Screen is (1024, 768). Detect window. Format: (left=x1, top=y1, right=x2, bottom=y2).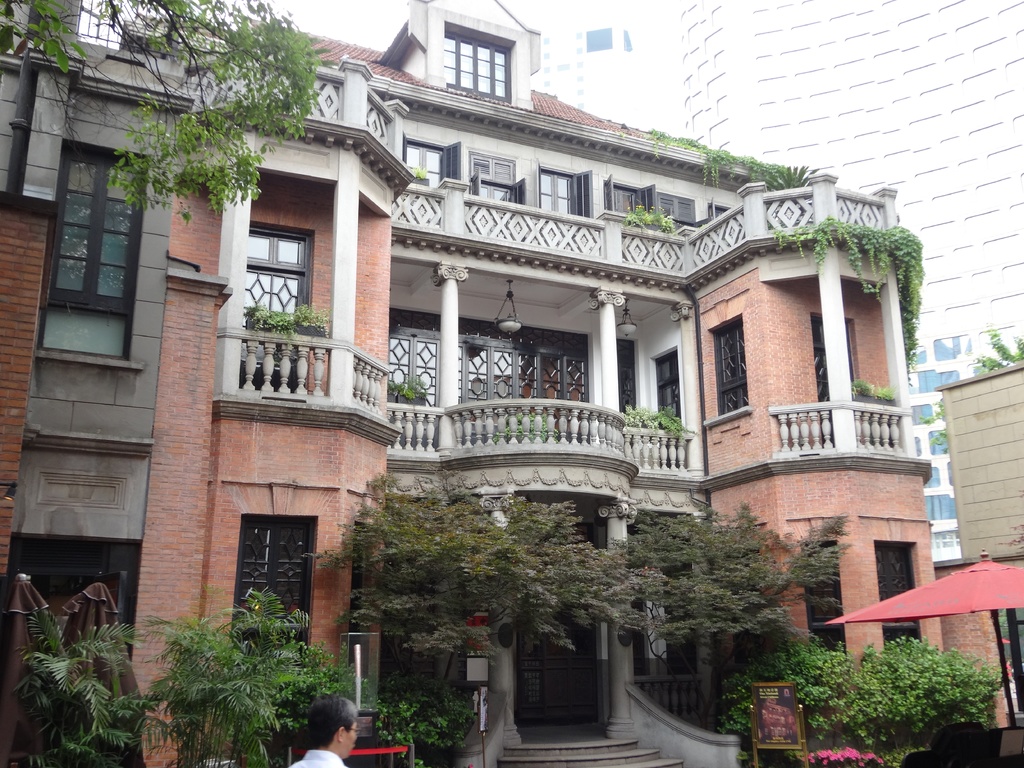
(left=466, top=157, right=517, bottom=218).
